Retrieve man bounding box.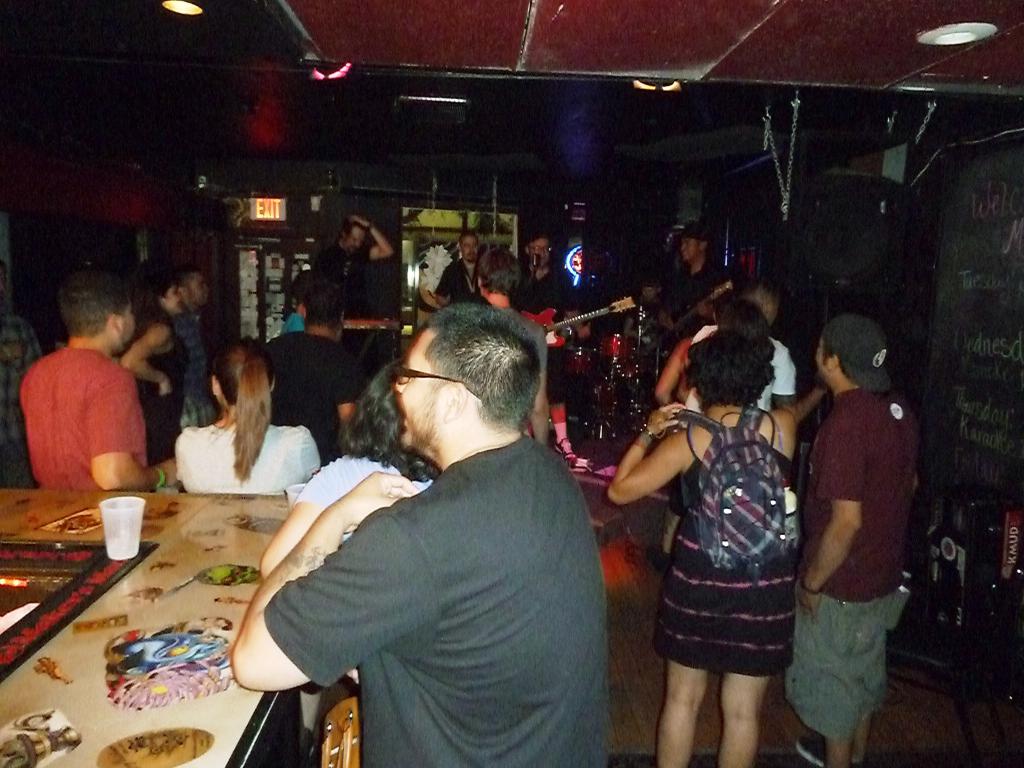
Bounding box: bbox=[257, 289, 359, 458].
